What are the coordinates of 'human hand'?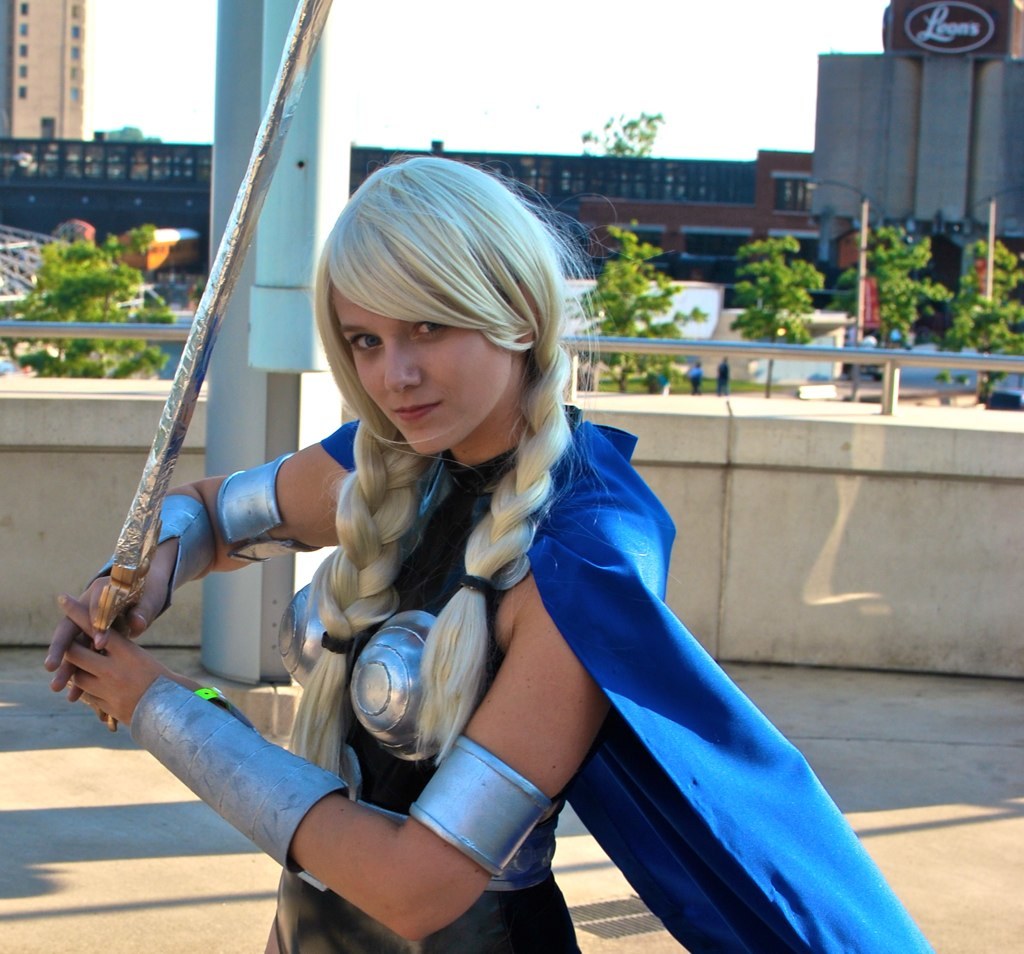
{"left": 44, "top": 563, "right": 170, "bottom": 707}.
